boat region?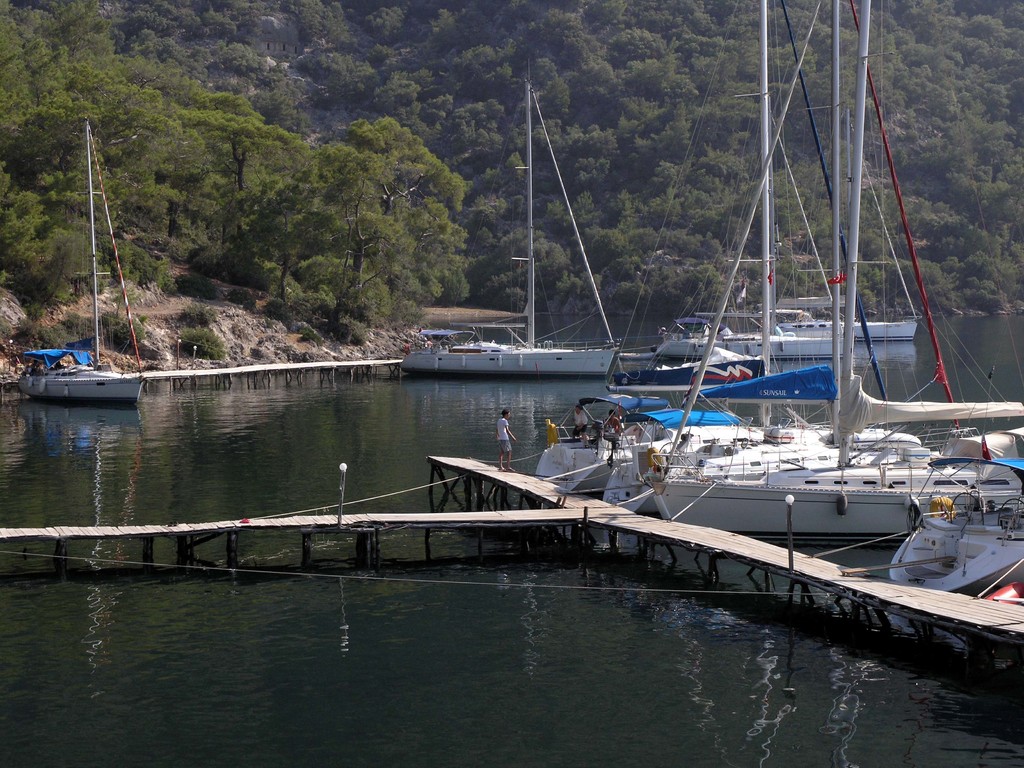
{"x1": 17, "y1": 114, "x2": 152, "y2": 399}
